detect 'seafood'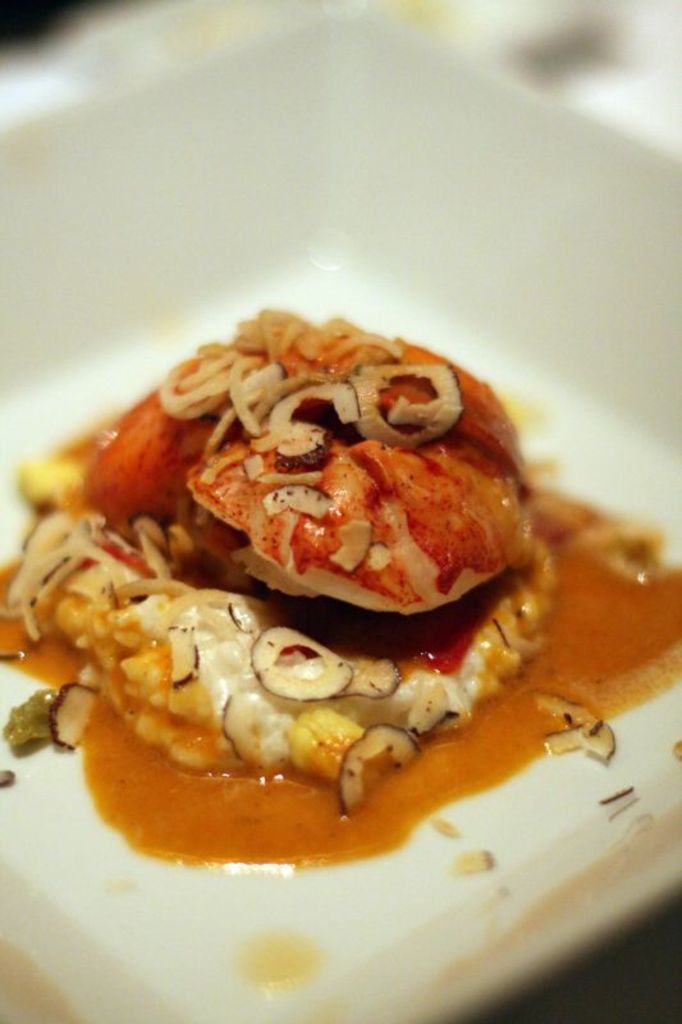
{"x1": 78, "y1": 315, "x2": 537, "y2": 617}
